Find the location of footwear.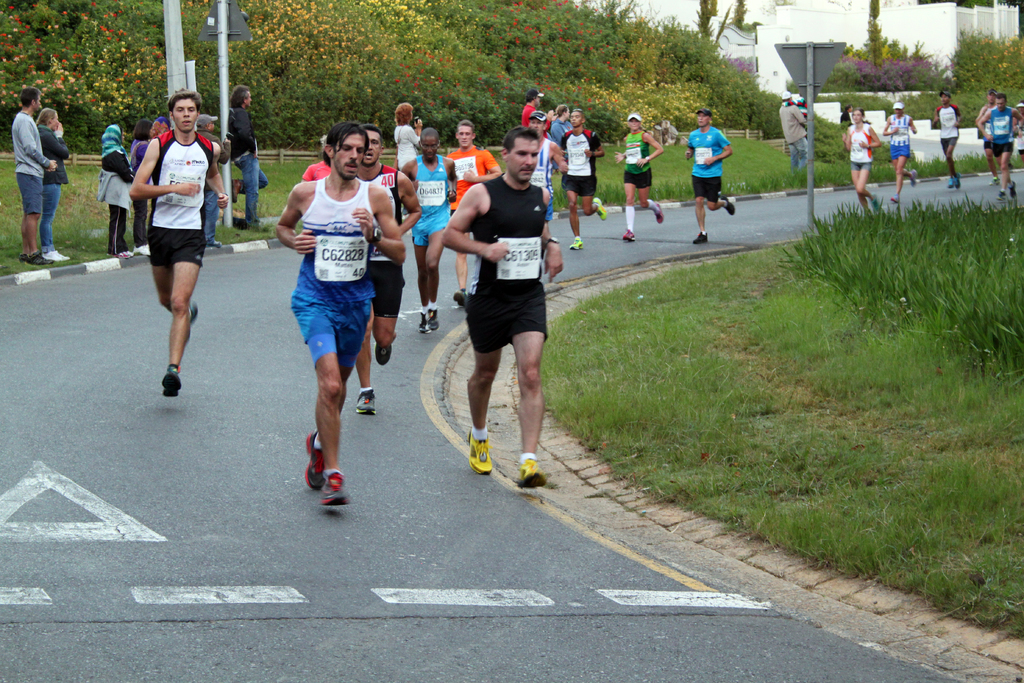
Location: bbox=(1011, 180, 1018, 197).
